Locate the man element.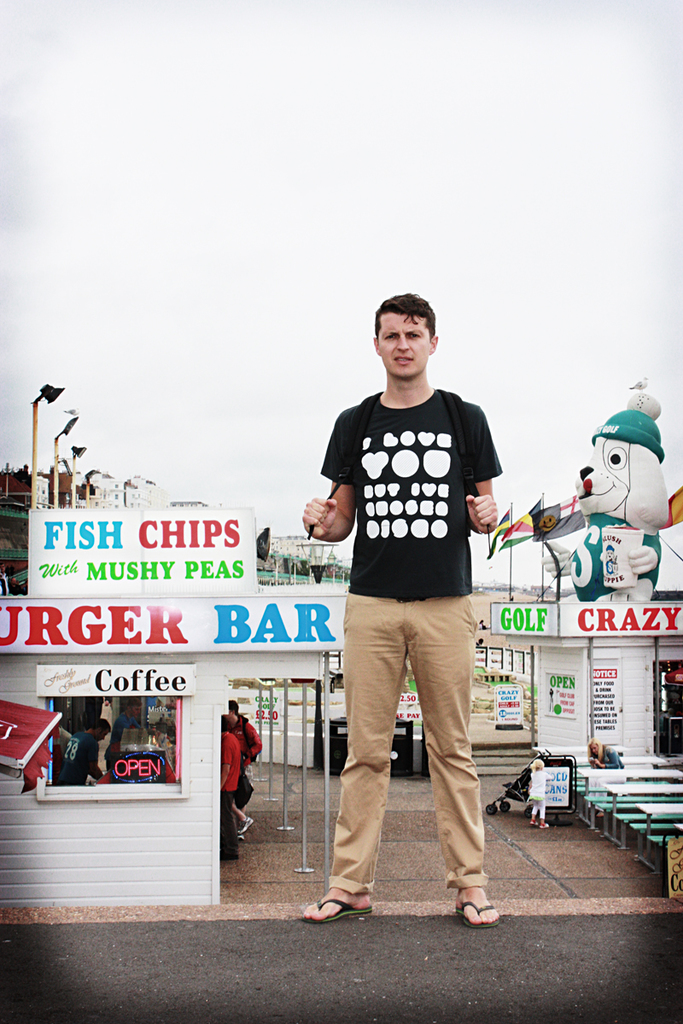
Element bbox: 103 695 149 755.
